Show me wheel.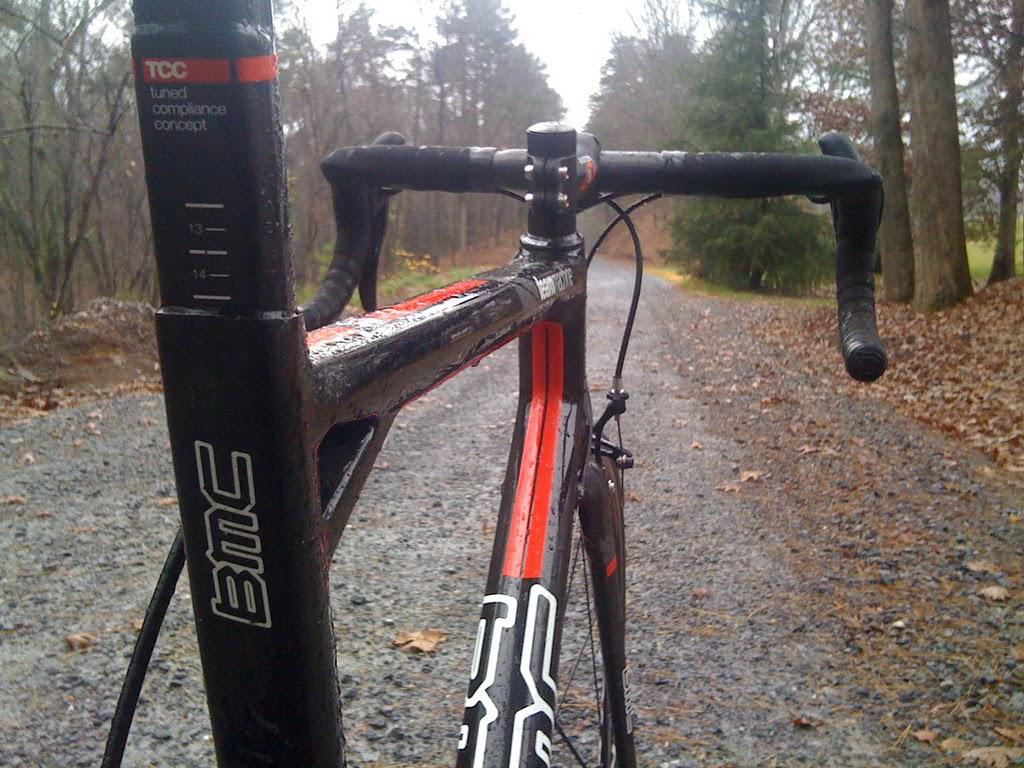
wheel is here: rect(543, 453, 643, 765).
